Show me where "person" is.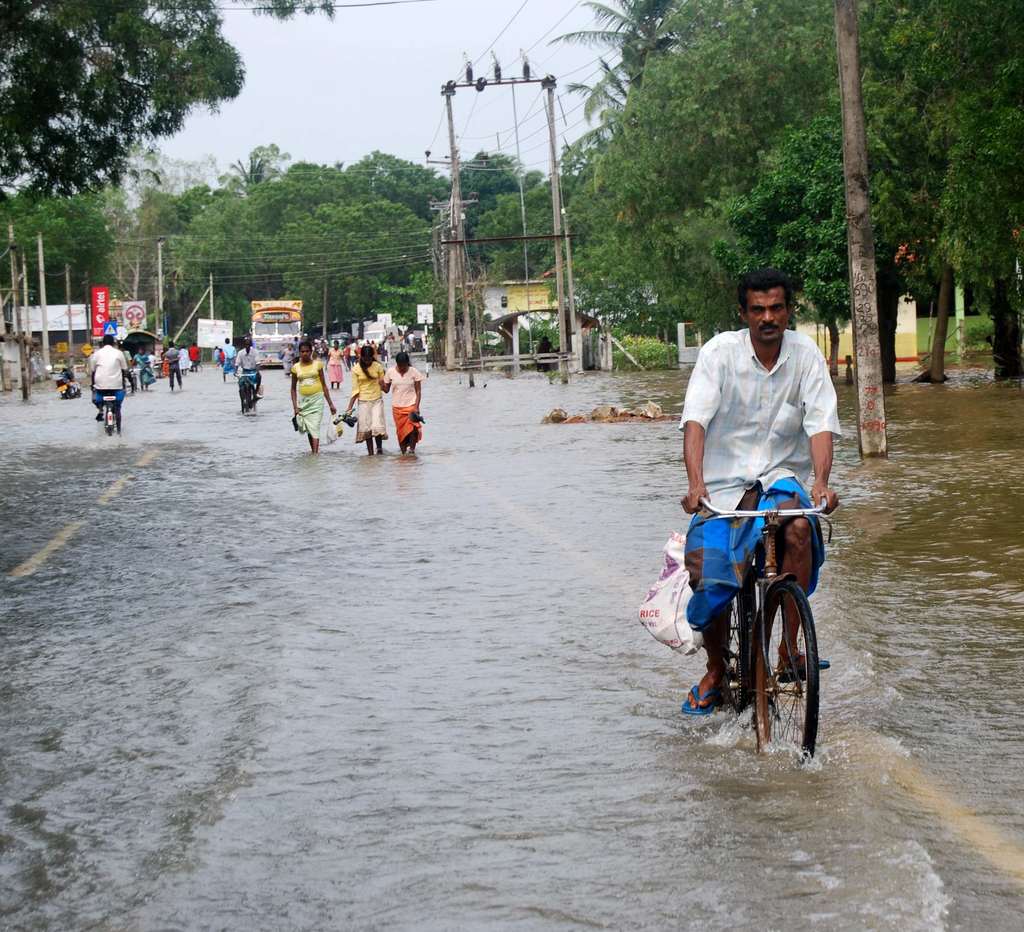
"person" is at bbox=[213, 345, 220, 364].
